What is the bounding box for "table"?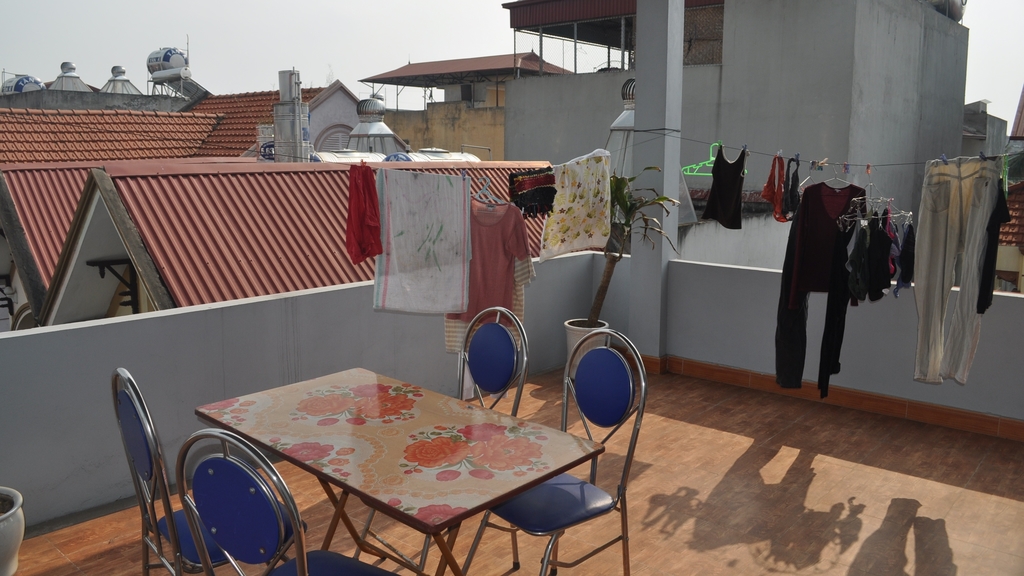
169,357,643,570.
